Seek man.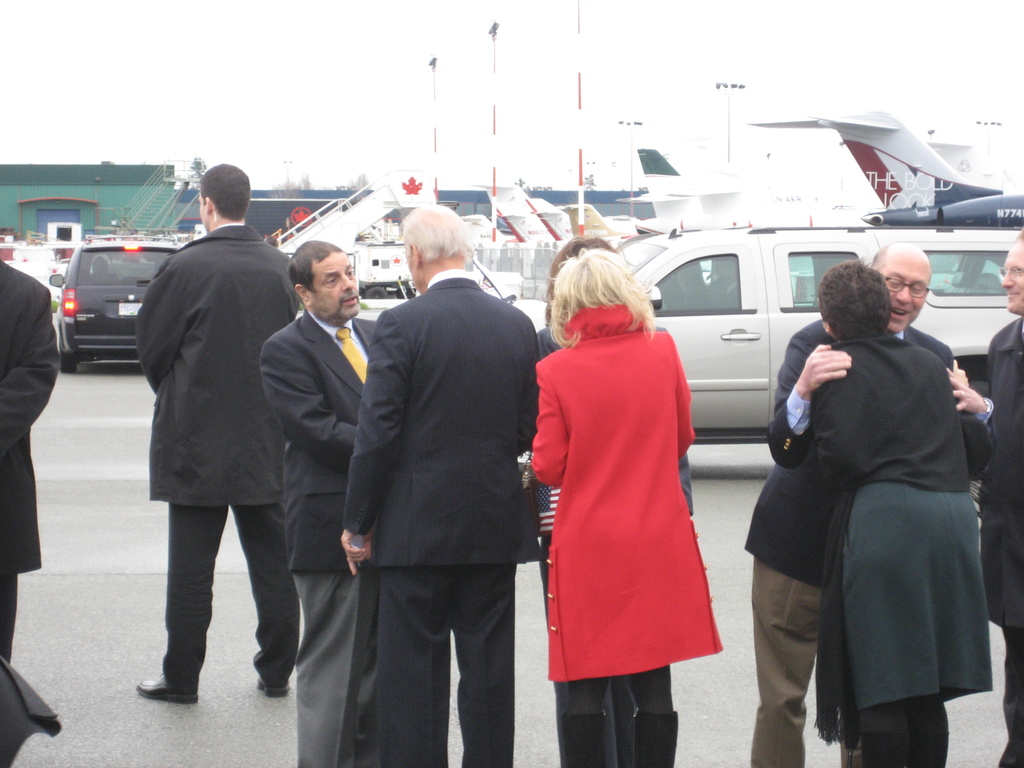
{"left": 740, "top": 243, "right": 993, "bottom": 767}.
